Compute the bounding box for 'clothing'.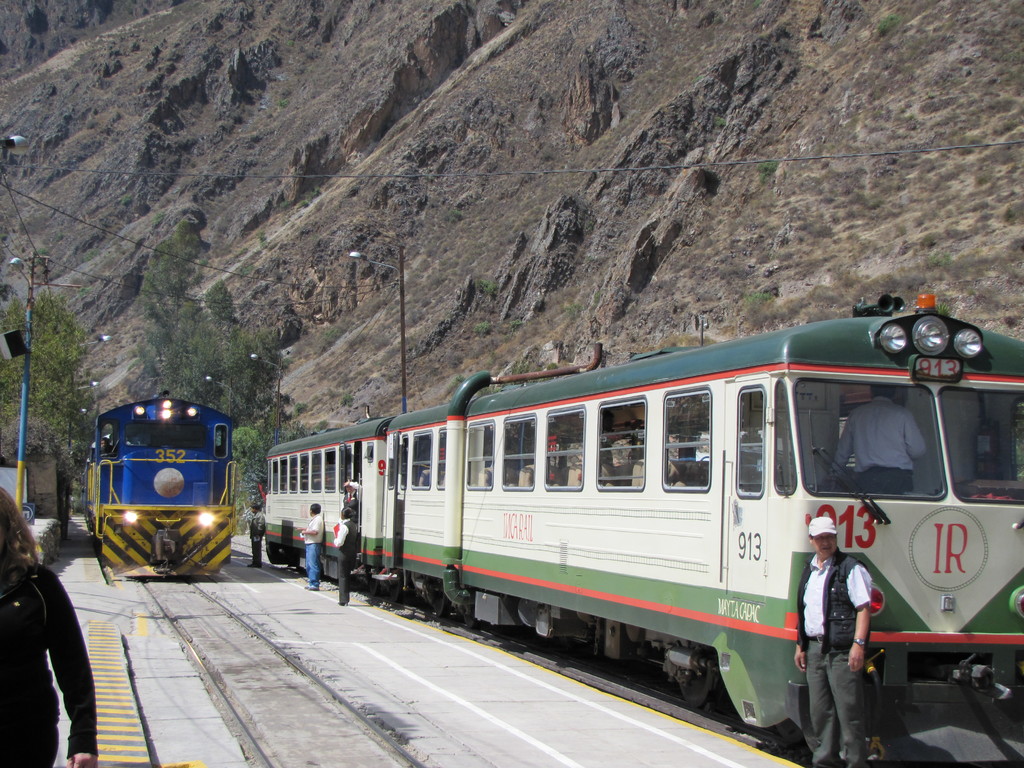
crop(300, 511, 324, 589).
